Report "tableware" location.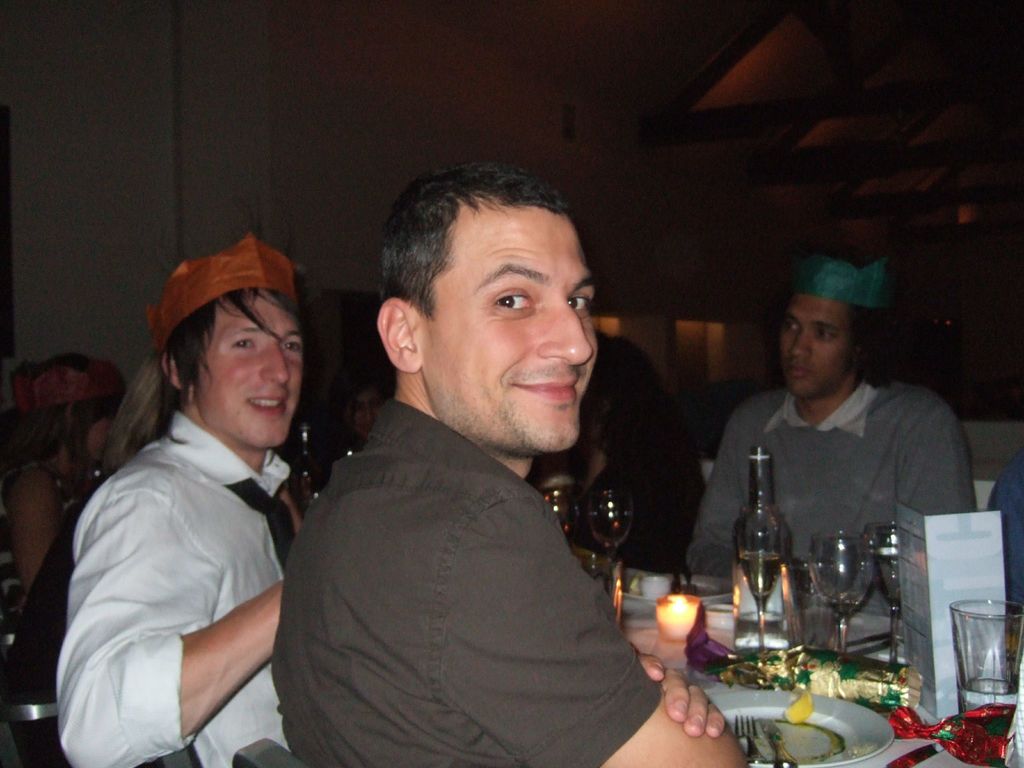
Report: bbox=(878, 741, 948, 767).
